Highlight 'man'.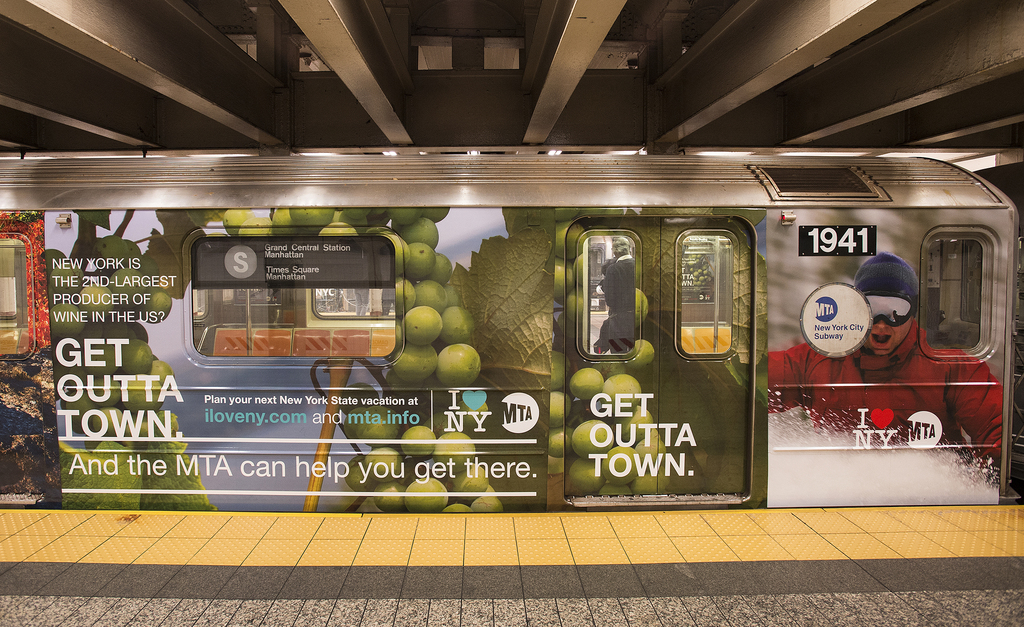
Highlighted region: box(763, 250, 1003, 464).
